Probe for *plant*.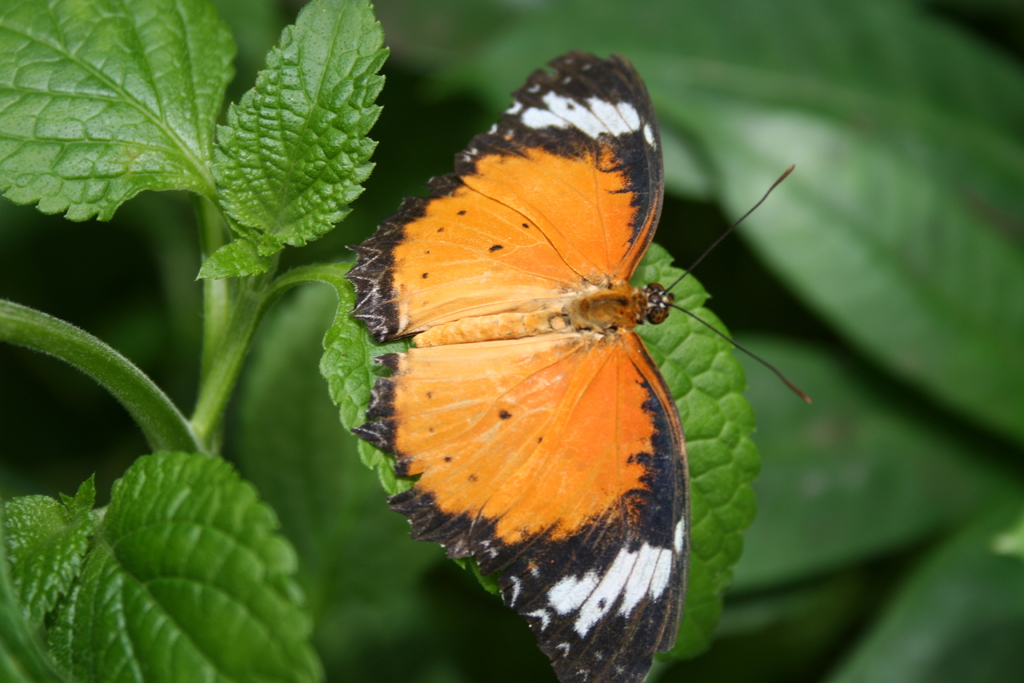
Probe result: [0, 0, 1023, 682].
